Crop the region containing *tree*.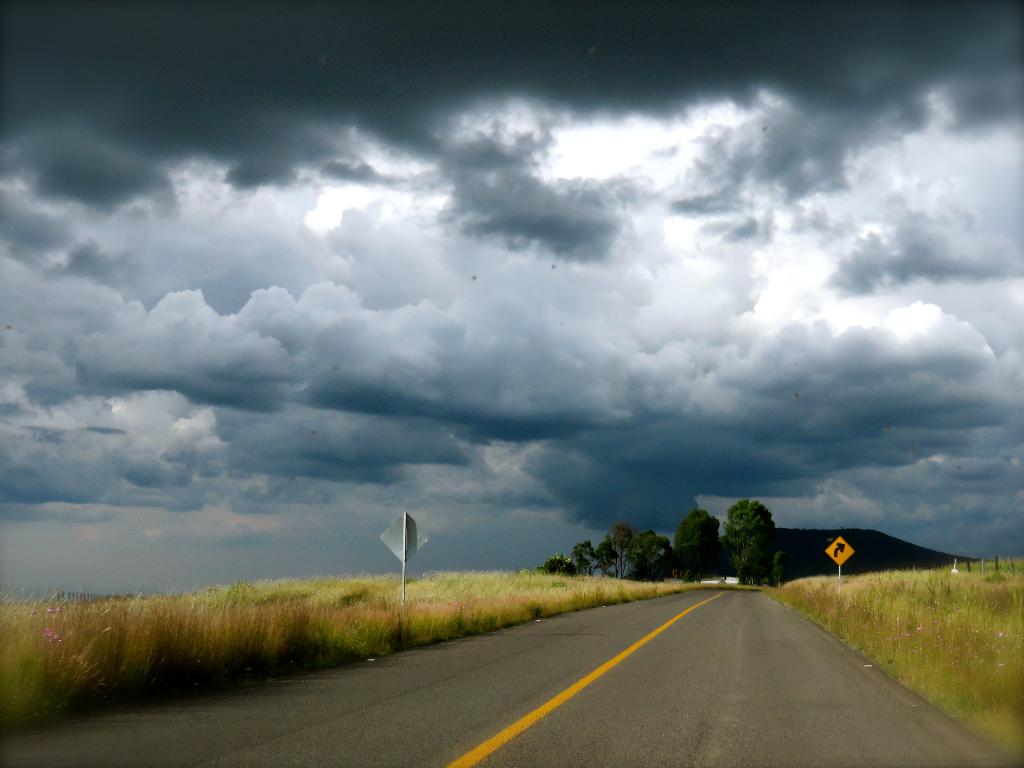
Crop region: 542, 521, 671, 596.
